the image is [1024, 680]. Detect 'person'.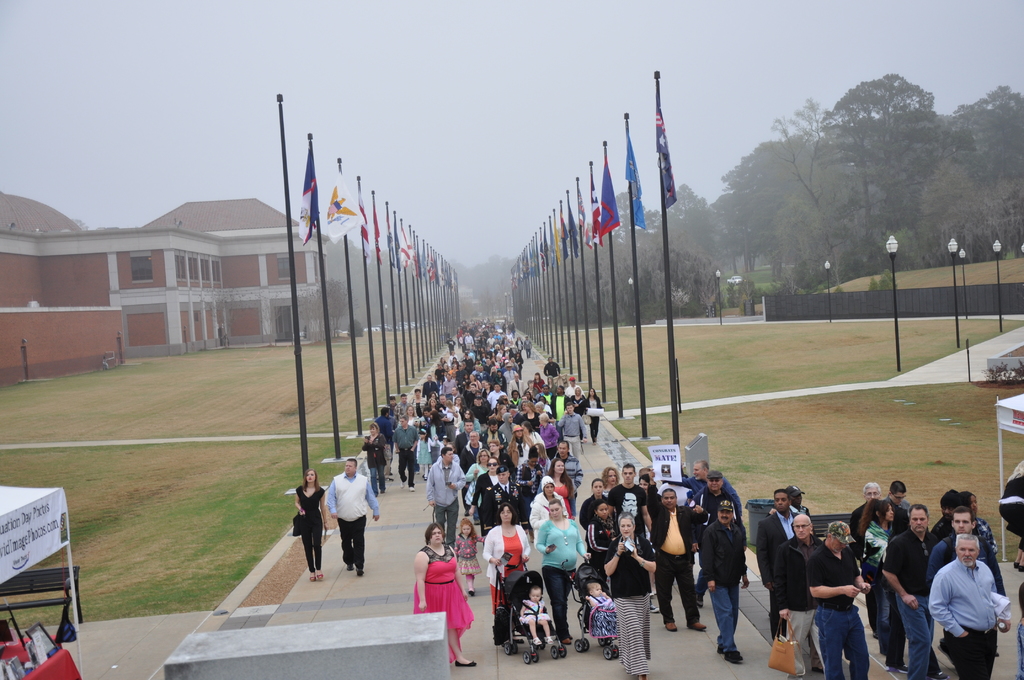
Detection: box(959, 490, 998, 554).
